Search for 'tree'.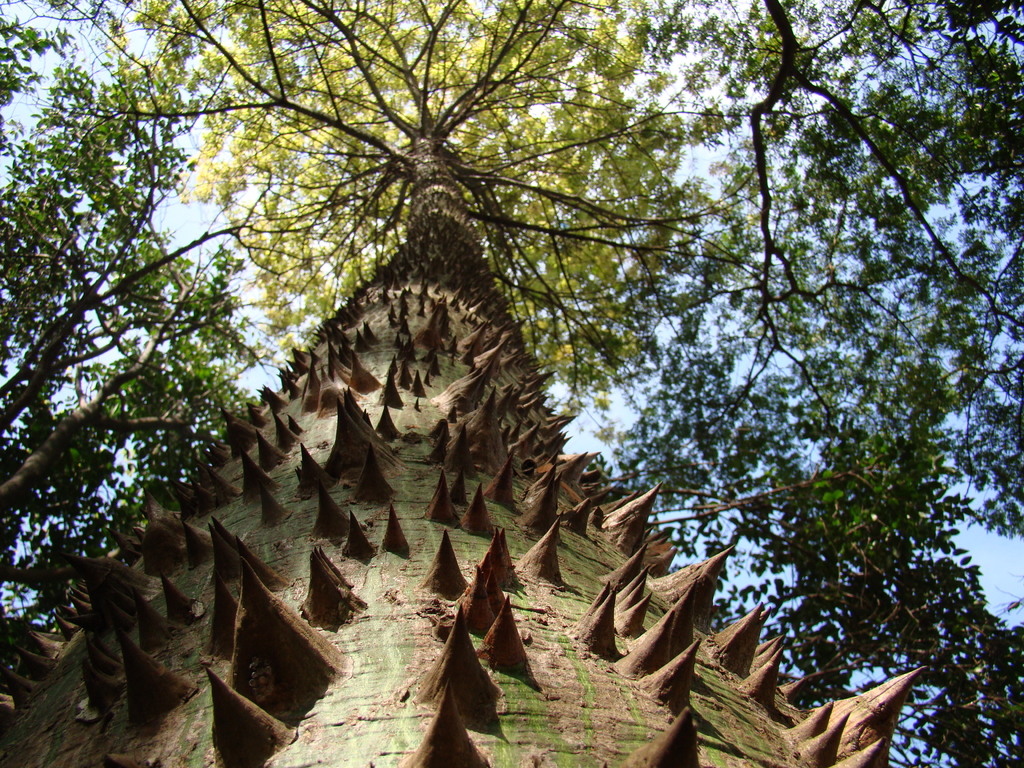
Found at [83, 12, 858, 762].
